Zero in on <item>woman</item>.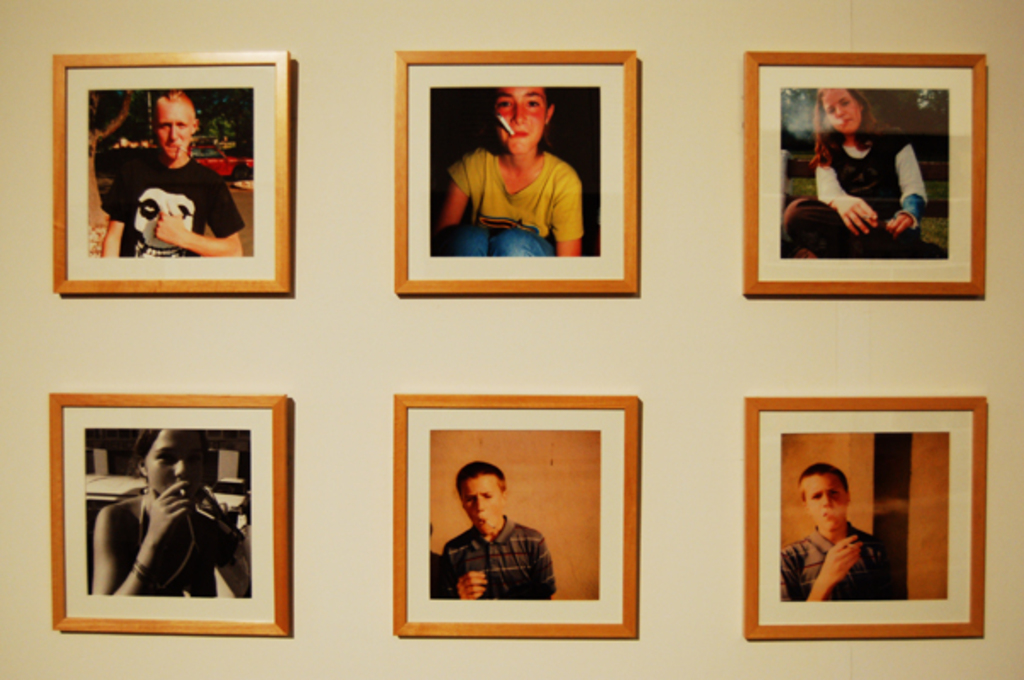
Zeroed in: [786,90,939,262].
